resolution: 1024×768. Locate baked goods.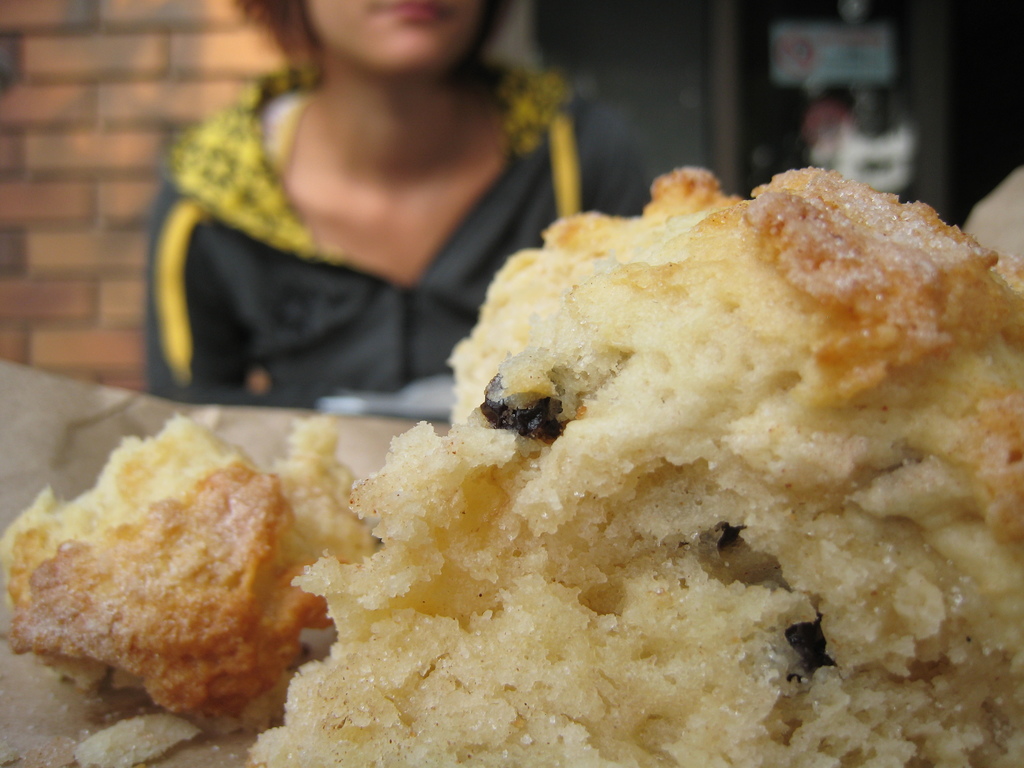
<box>0,402,385,739</box>.
